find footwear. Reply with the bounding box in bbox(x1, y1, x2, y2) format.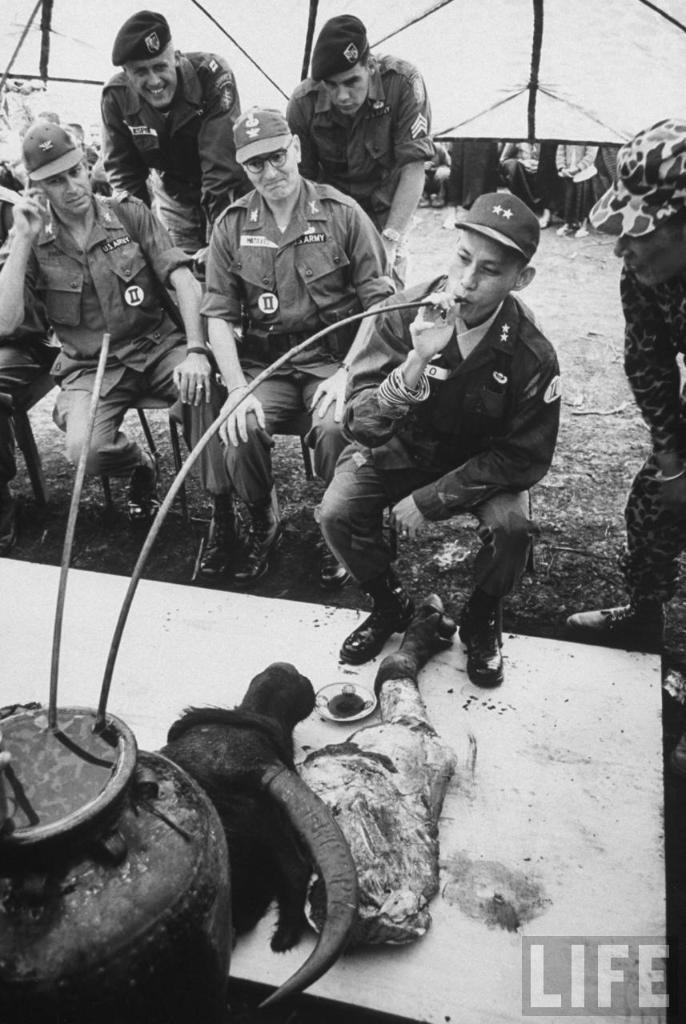
bbox(195, 519, 239, 578).
